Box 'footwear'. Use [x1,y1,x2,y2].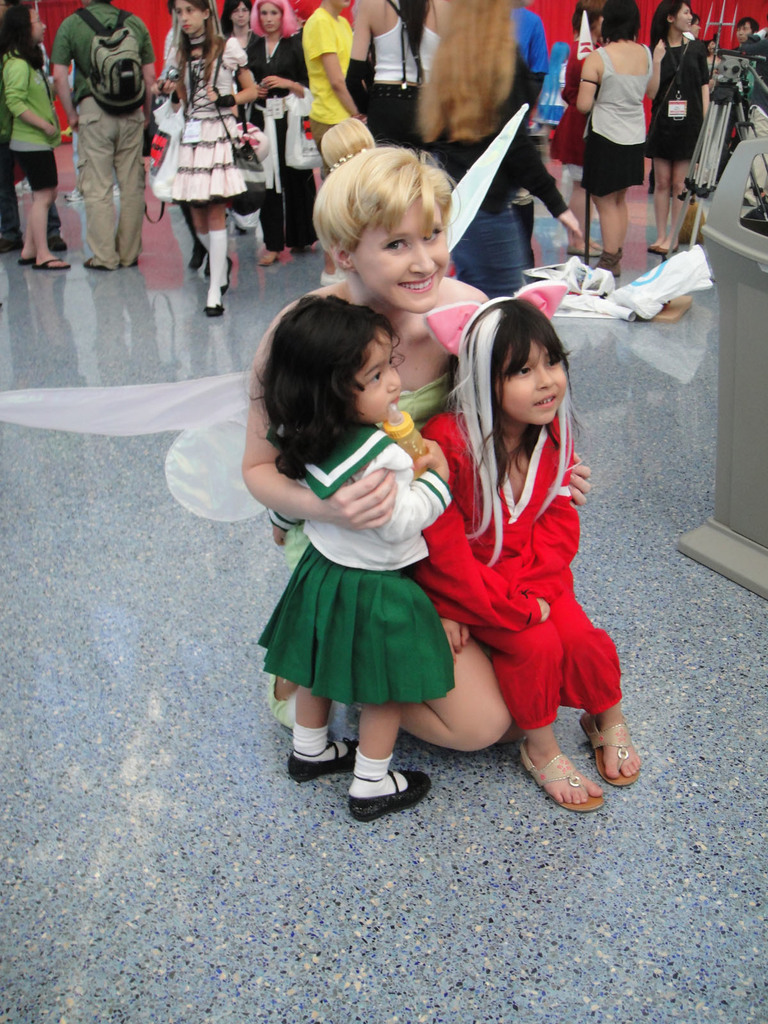
[202,254,230,316].
